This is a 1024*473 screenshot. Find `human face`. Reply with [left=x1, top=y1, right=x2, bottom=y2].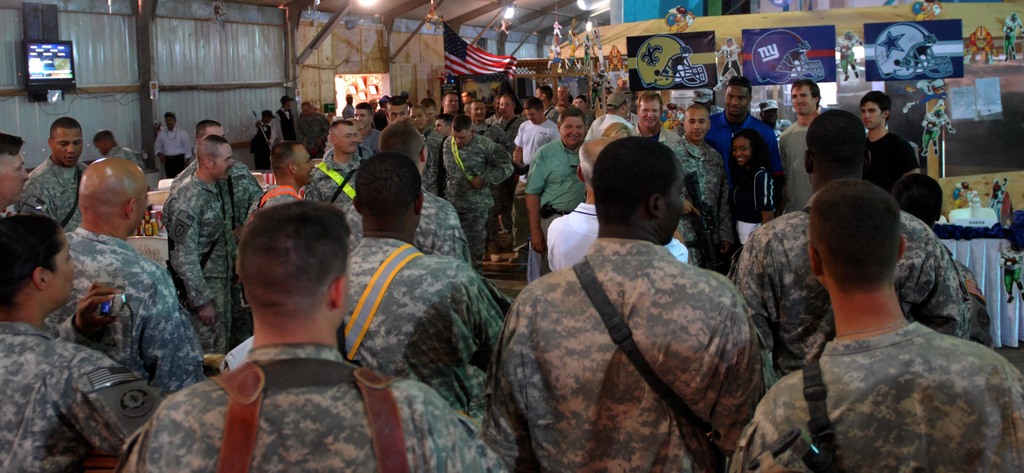
[left=734, top=131, right=753, bottom=165].
